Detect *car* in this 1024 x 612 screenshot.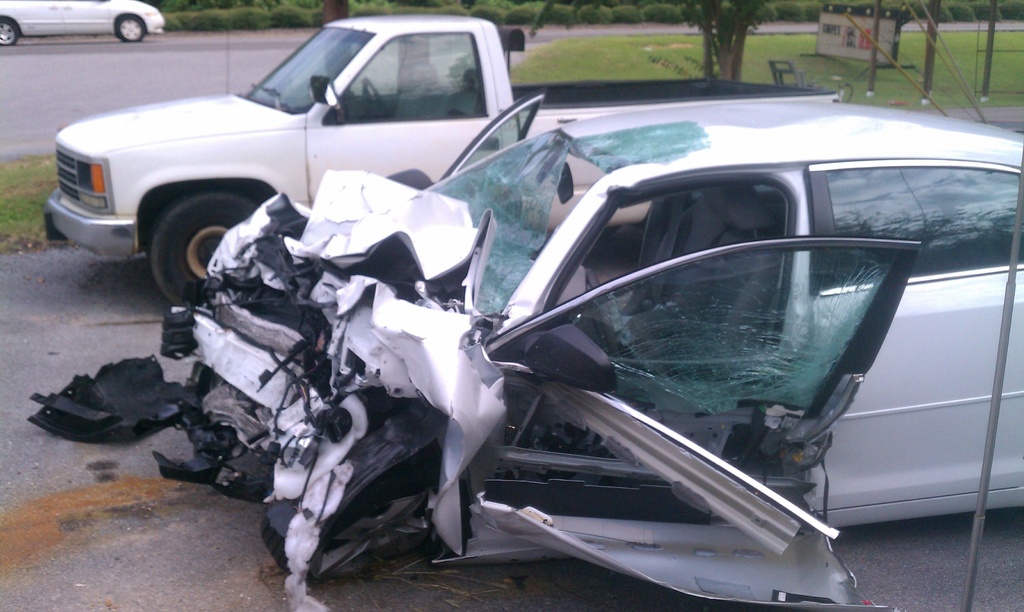
Detection: <region>0, 0, 162, 44</region>.
